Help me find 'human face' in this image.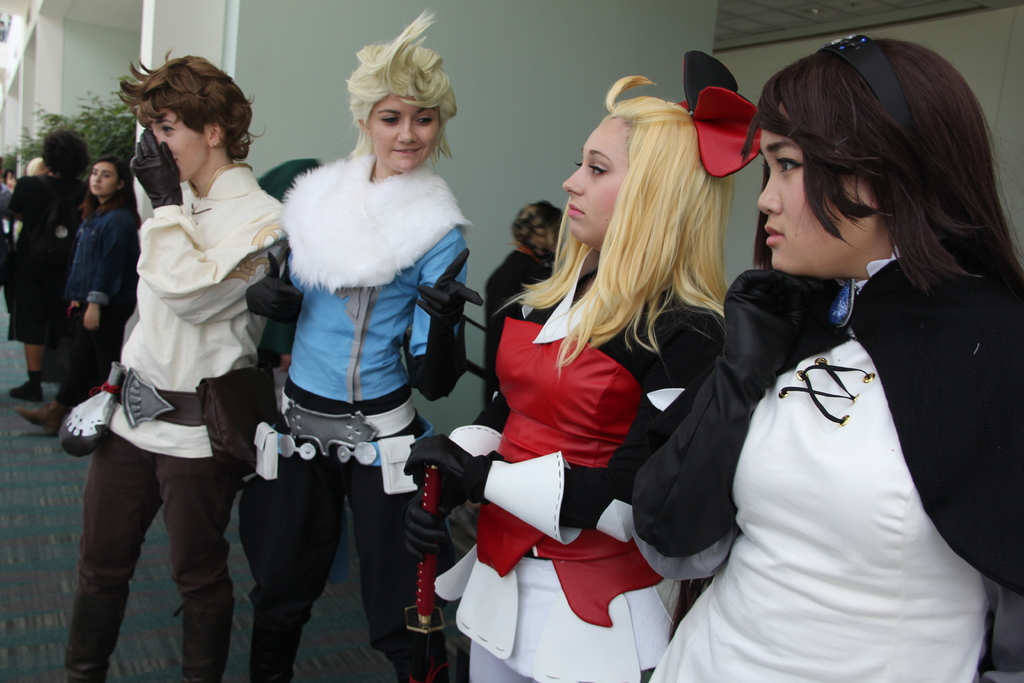
Found it: x1=753, y1=94, x2=874, y2=272.
